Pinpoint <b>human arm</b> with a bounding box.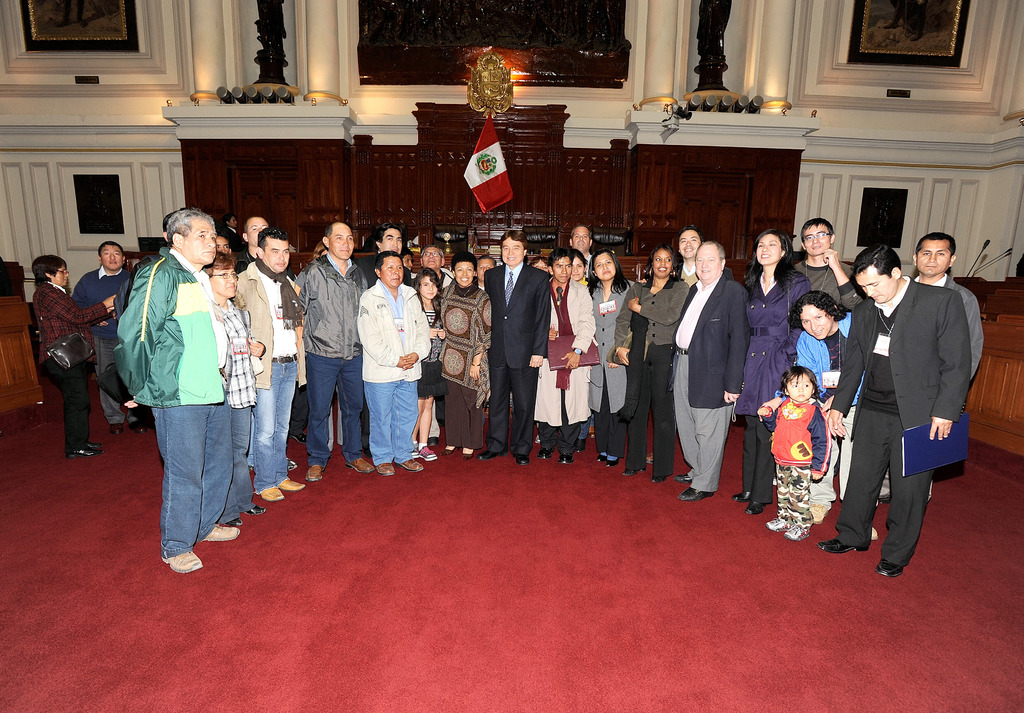
pyautogui.locateOnScreen(929, 414, 953, 439).
